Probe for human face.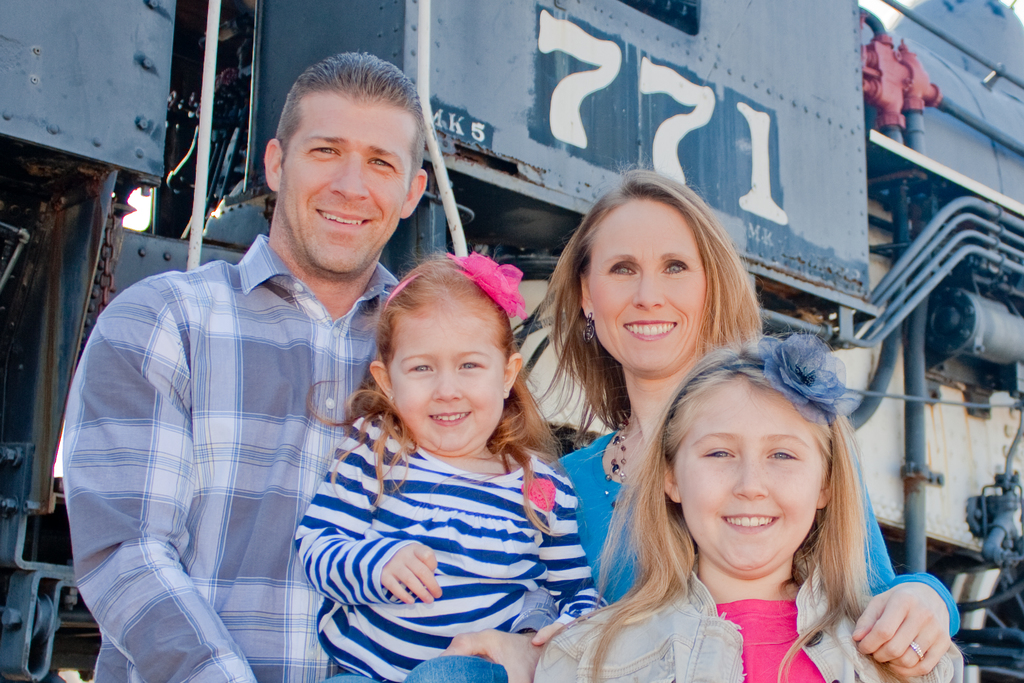
Probe result: 380/300/502/452.
